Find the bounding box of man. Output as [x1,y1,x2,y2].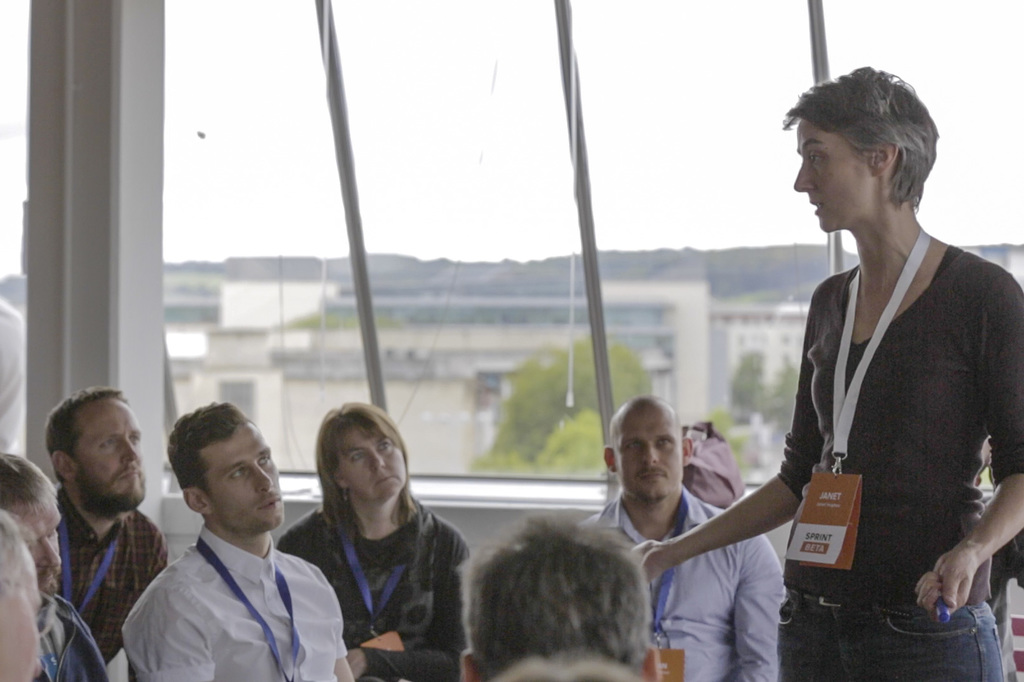
[0,510,47,681].
